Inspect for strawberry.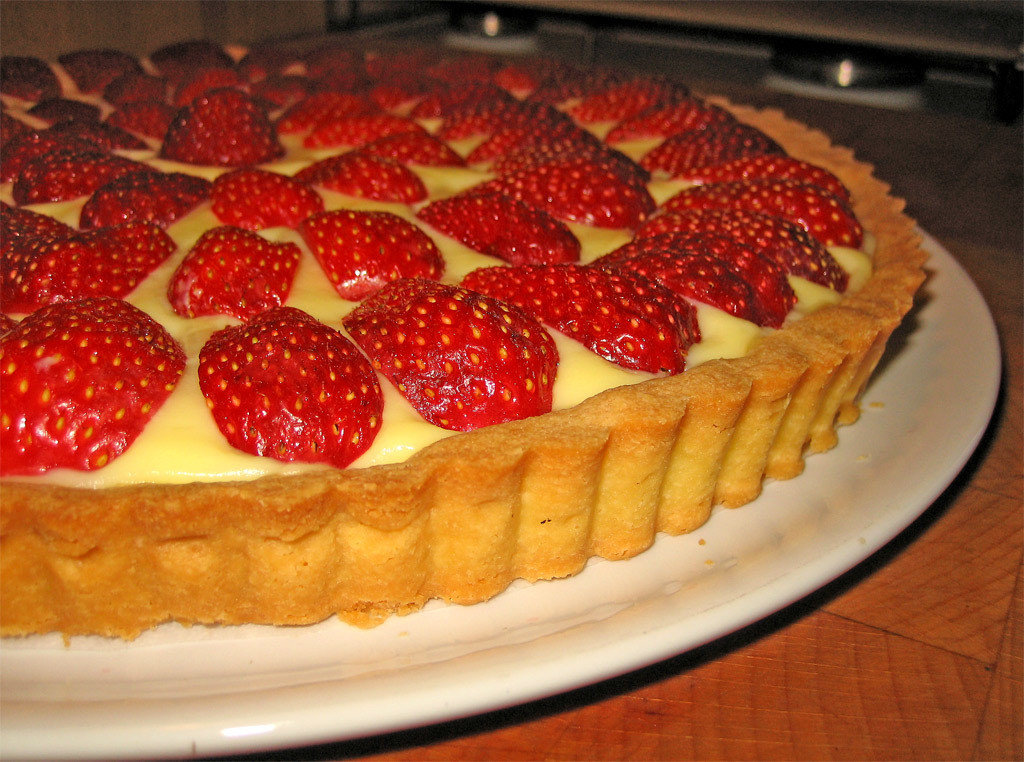
Inspection: BBox(0, 207, 73, 282).
